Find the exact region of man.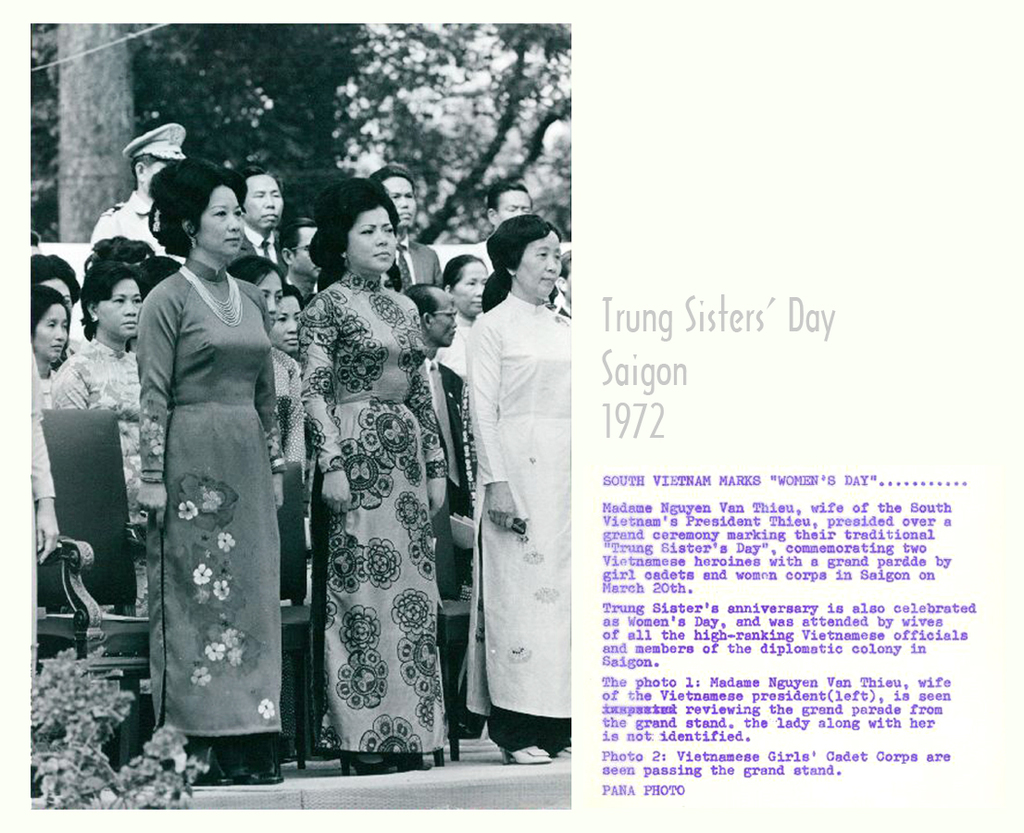
Exact region: 473,181,532,278.
